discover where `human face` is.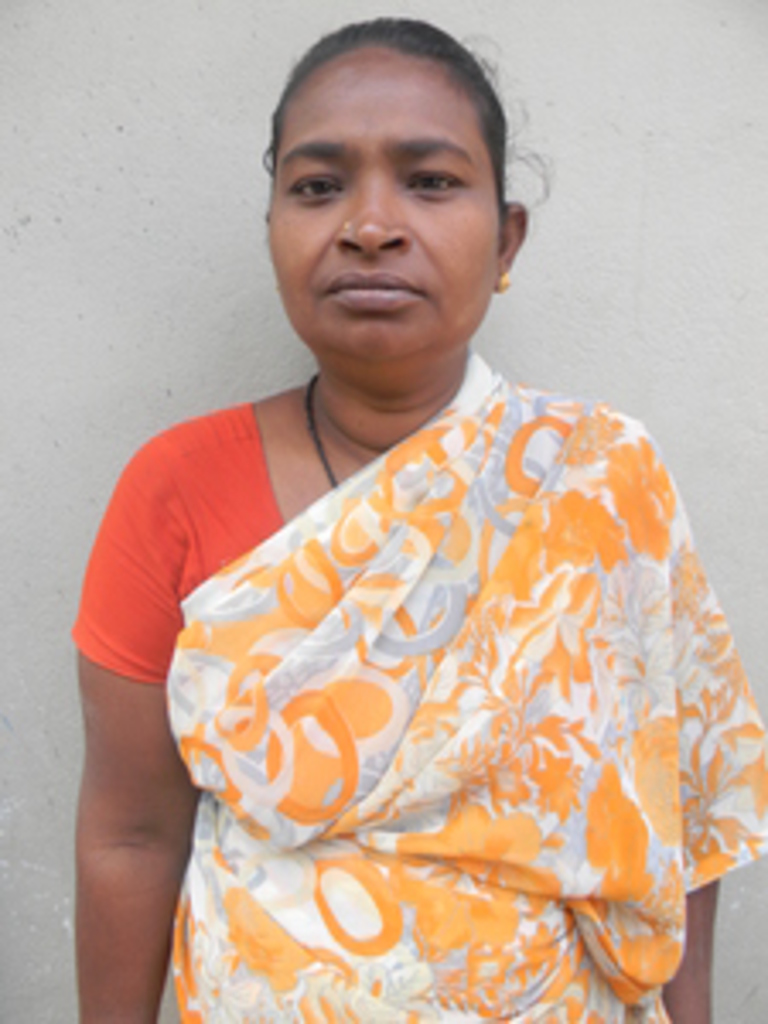
Discovered at <box>266,55,502,352</box>.
